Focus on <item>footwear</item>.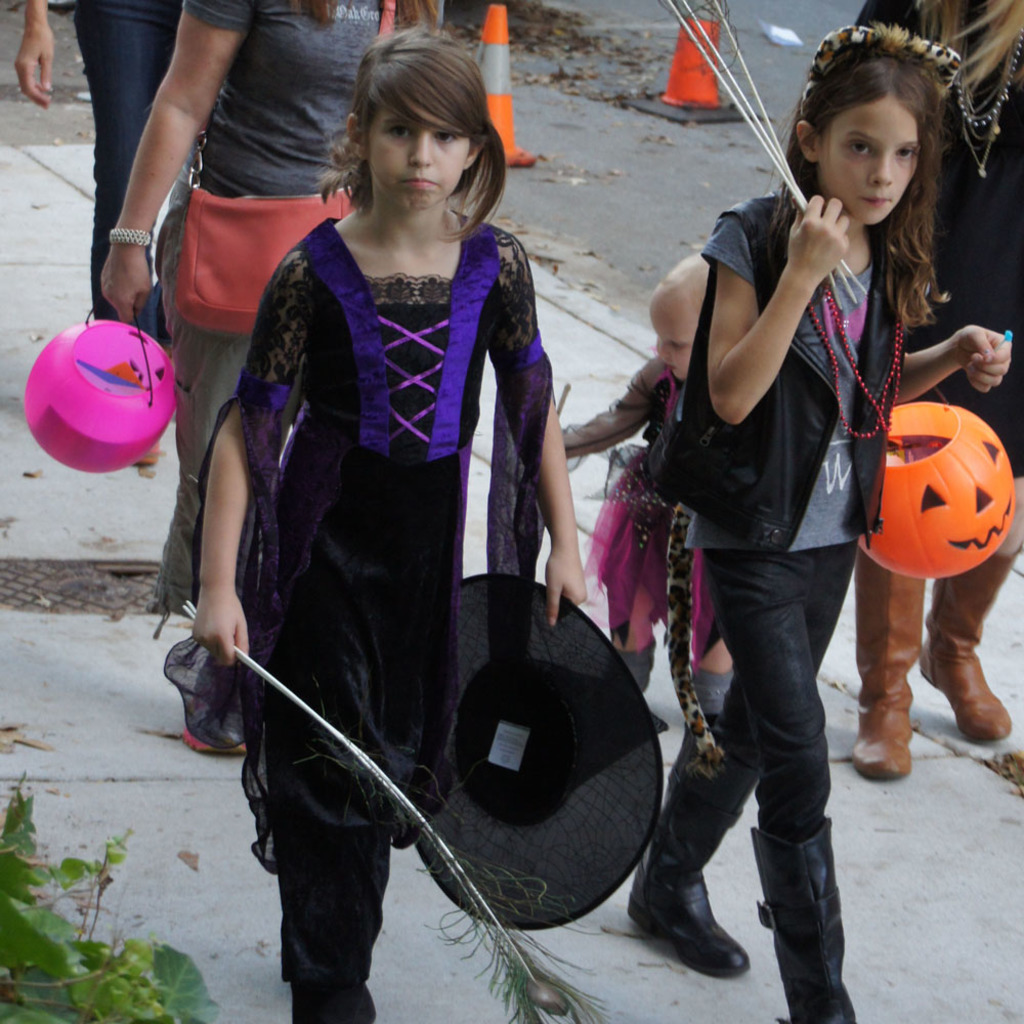
Focused at (852,547,923,777).
